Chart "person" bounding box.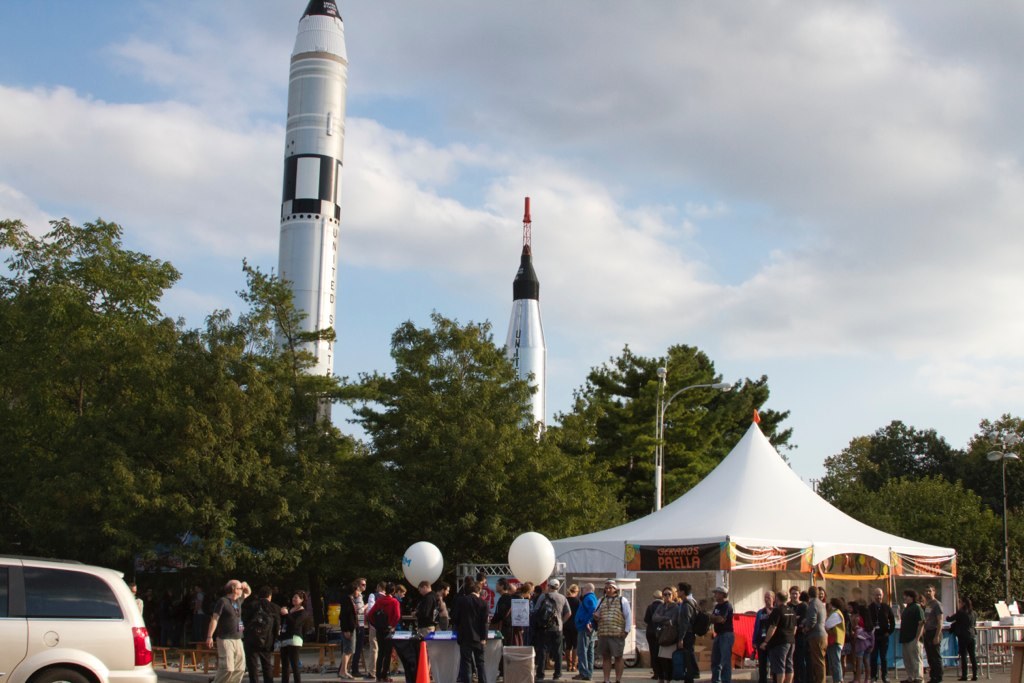
Charted: 436,583,451,626.
